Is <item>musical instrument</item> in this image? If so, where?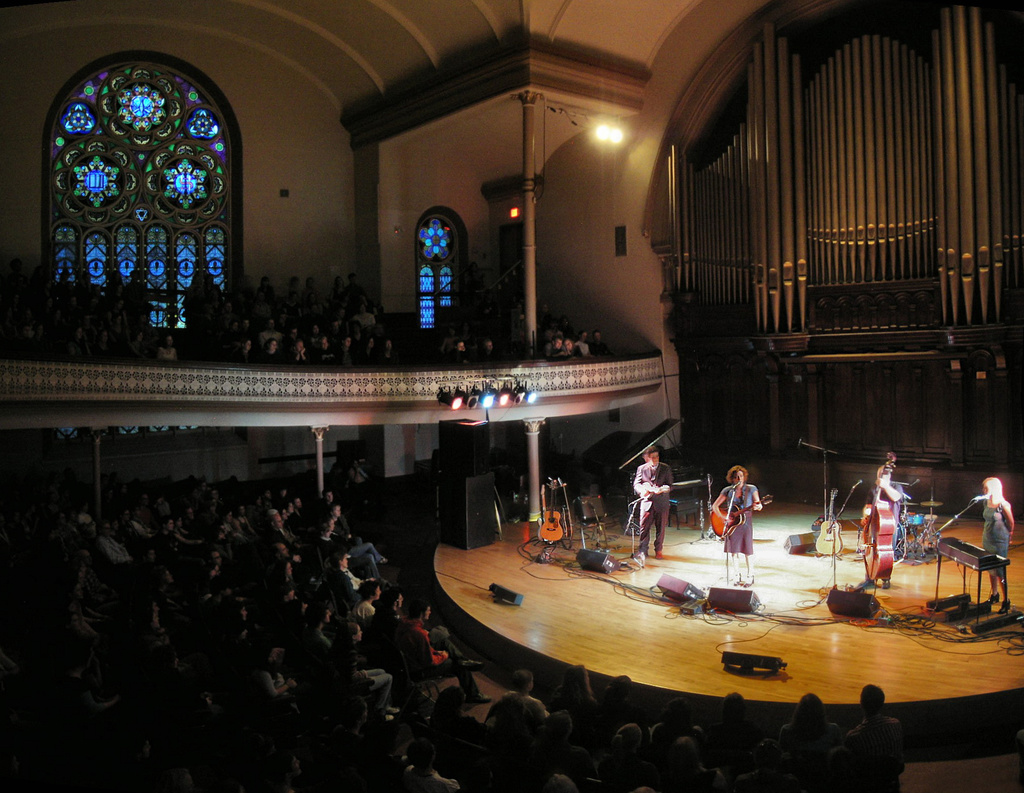
Yes, at x1=814 y1=487 x2=842 y2=557.
